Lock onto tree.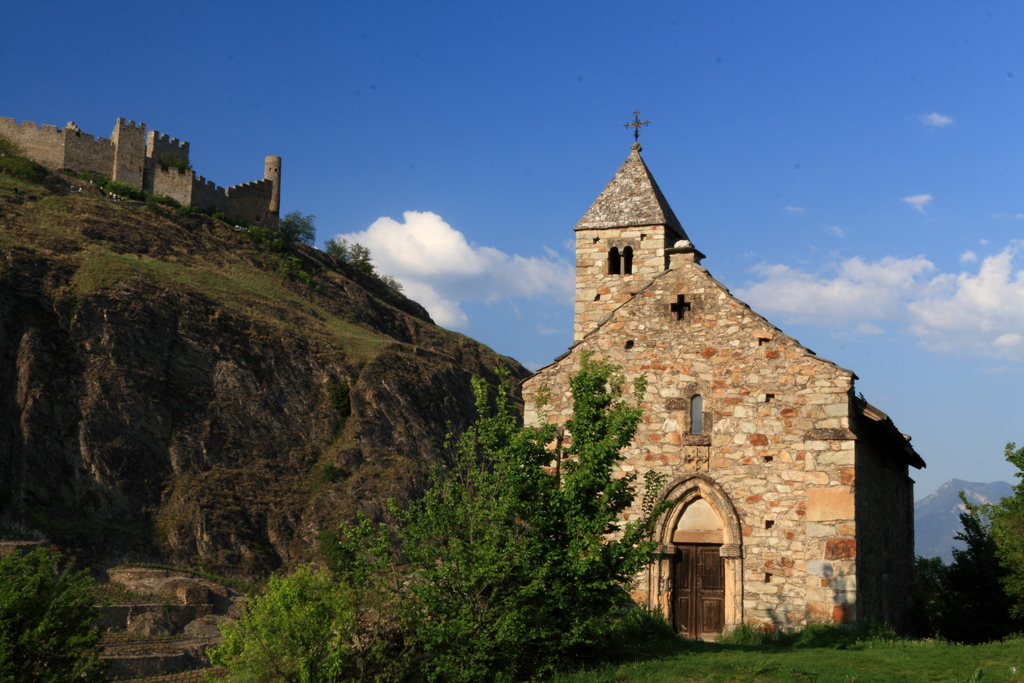
Locked: (0, 547, 98, 682).
